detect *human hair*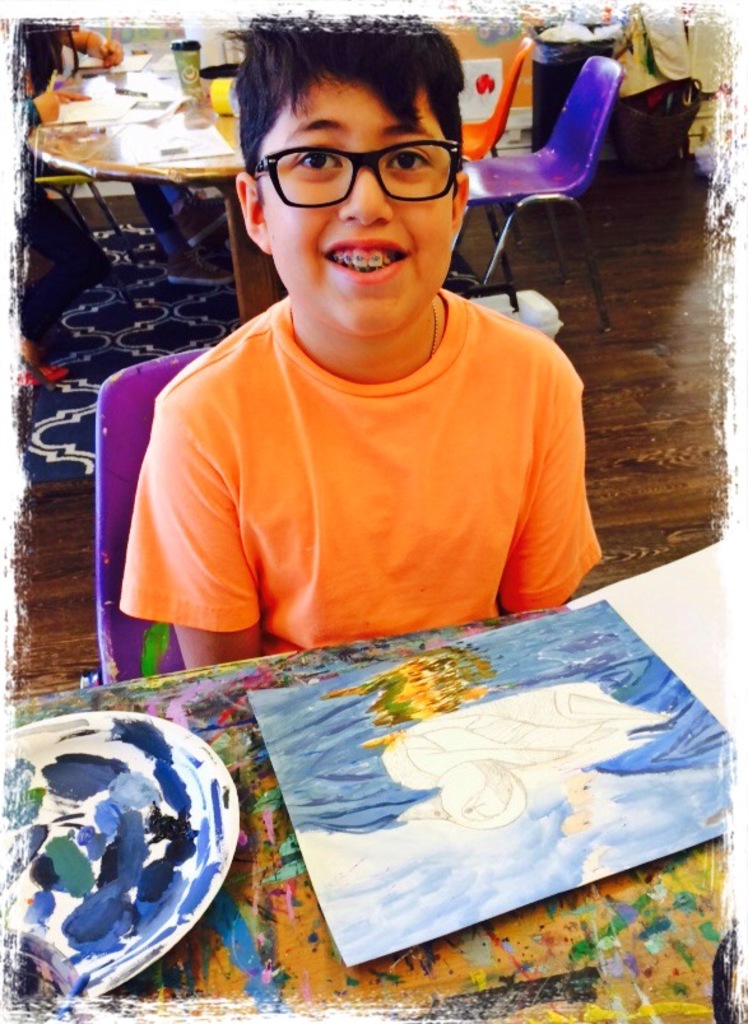
[left=233, top=17, right=487, bottom=201]
